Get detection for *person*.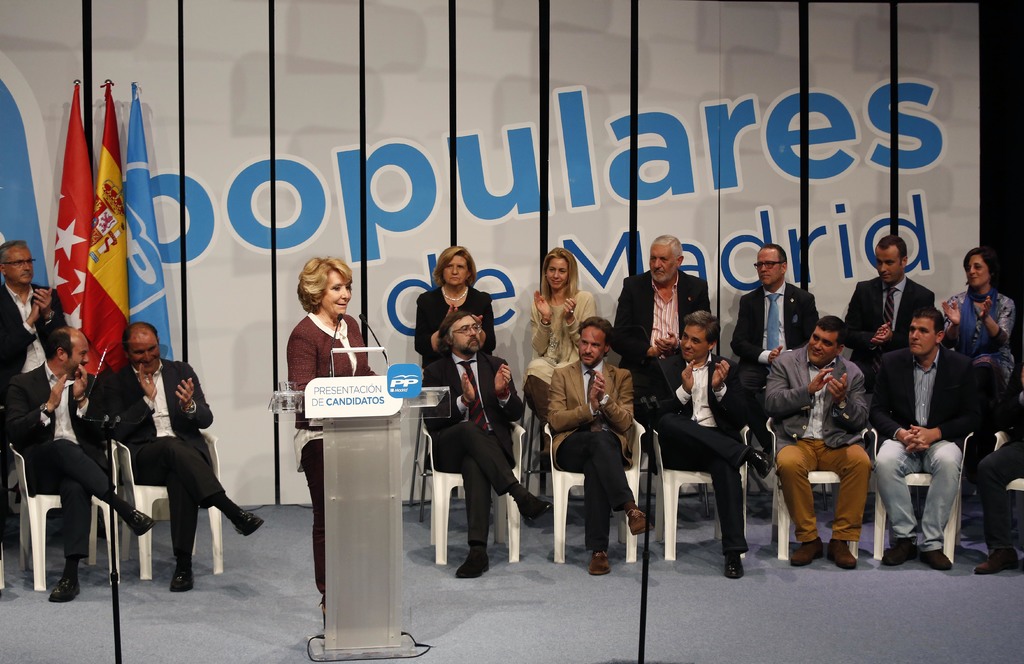
Detection: 0 243 79 487.
